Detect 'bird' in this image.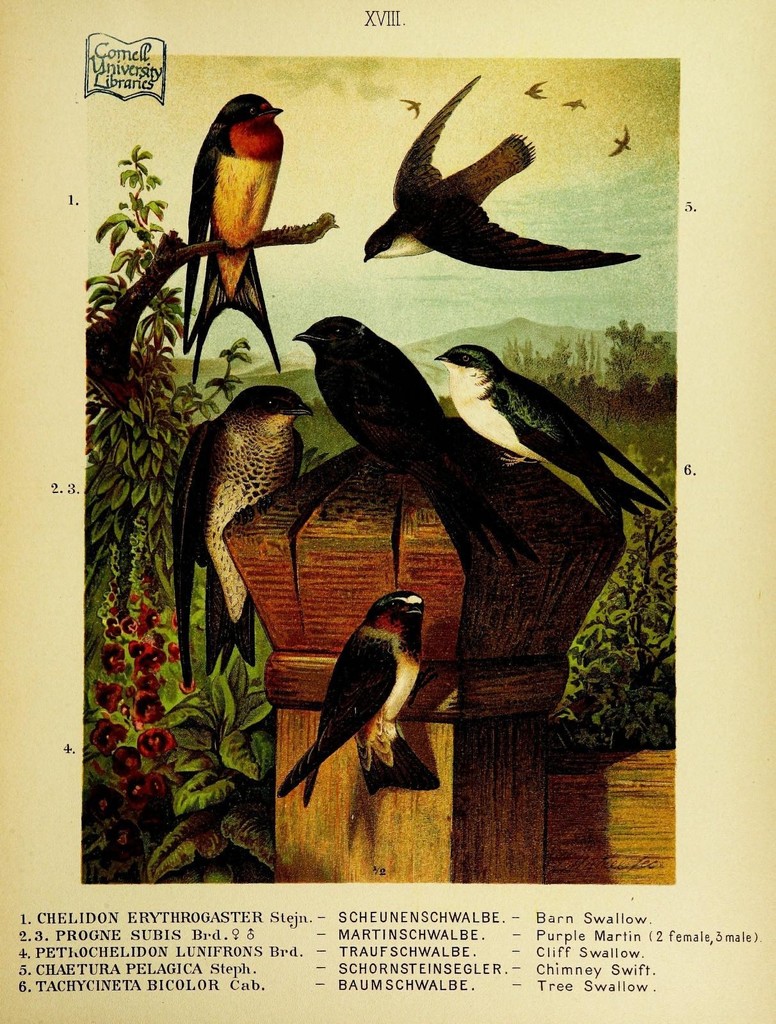
Detection: [179,90,286,371].
